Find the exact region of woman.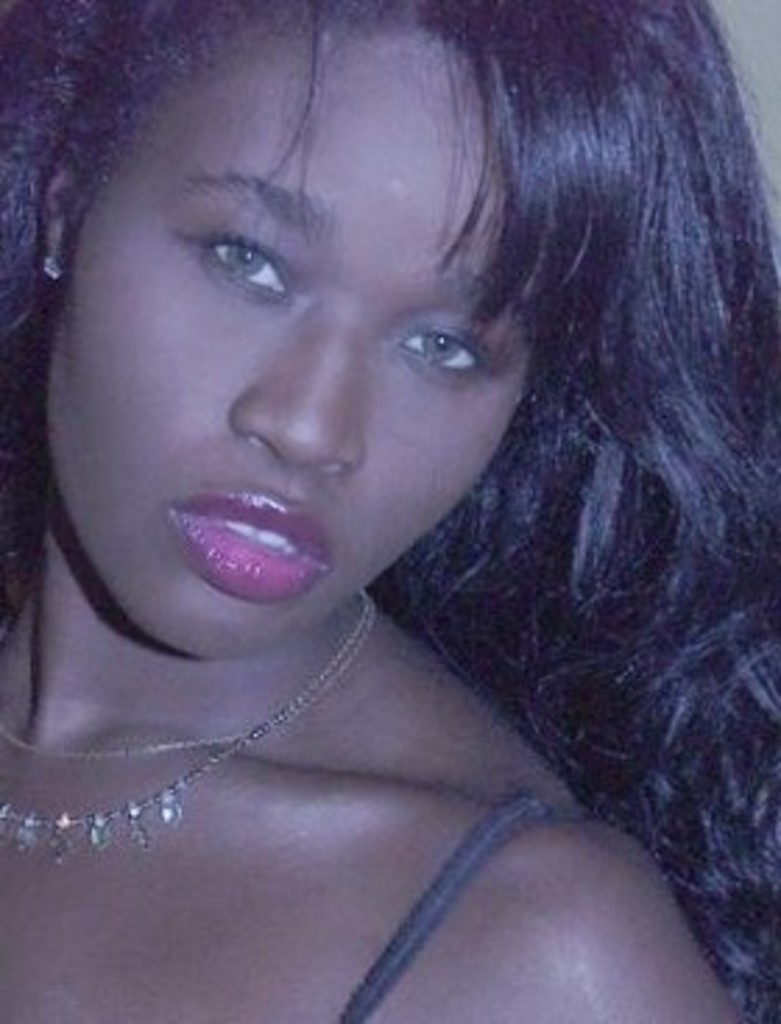
Exact region: 0 0 780 1013.
